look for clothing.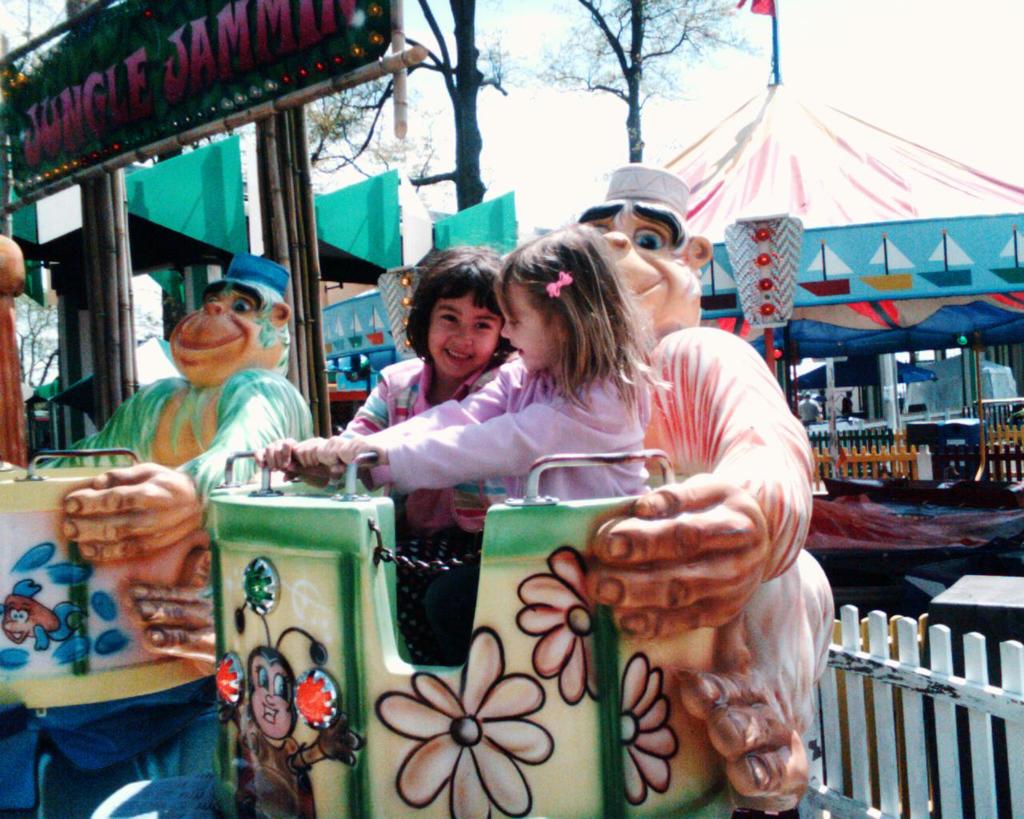
Found: 791:396:815:427.
